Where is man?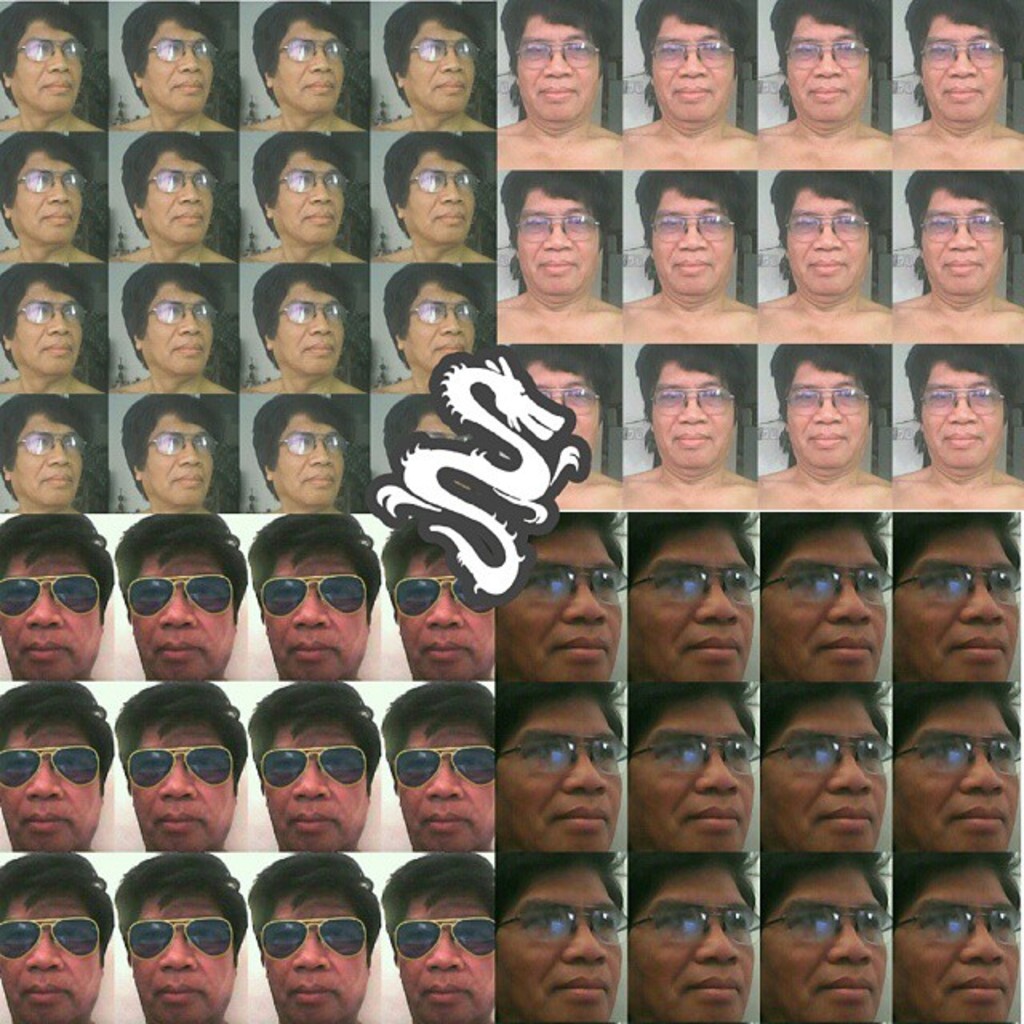
<bbox>624, 346, 760, 509</bbox>.
